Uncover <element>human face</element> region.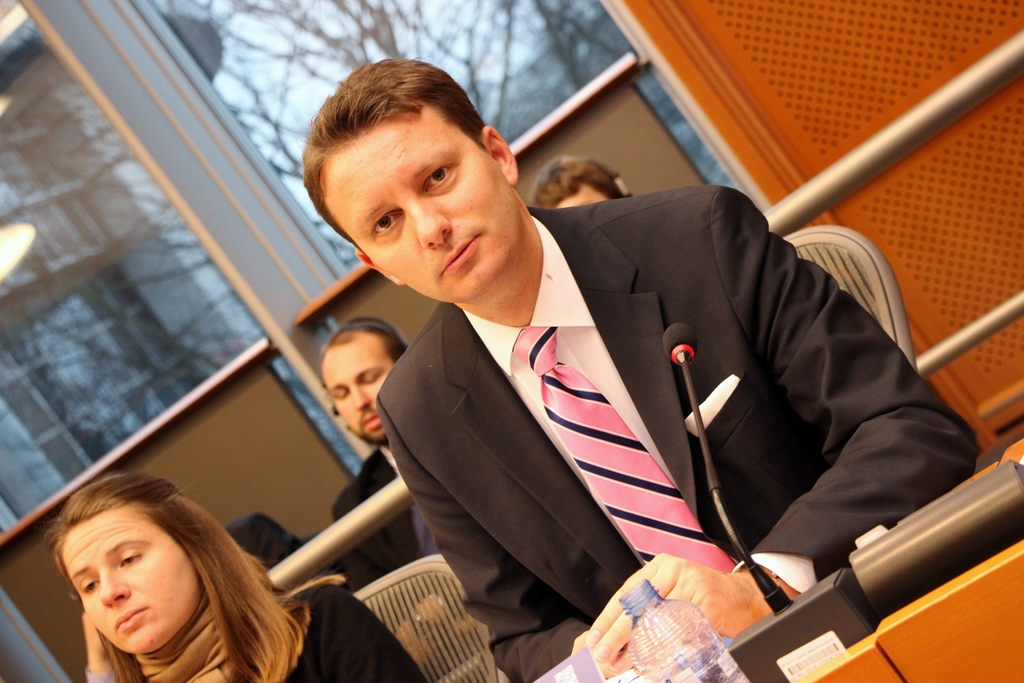
Uncovered: (left=325, top=119, right=519, bottom=299).
